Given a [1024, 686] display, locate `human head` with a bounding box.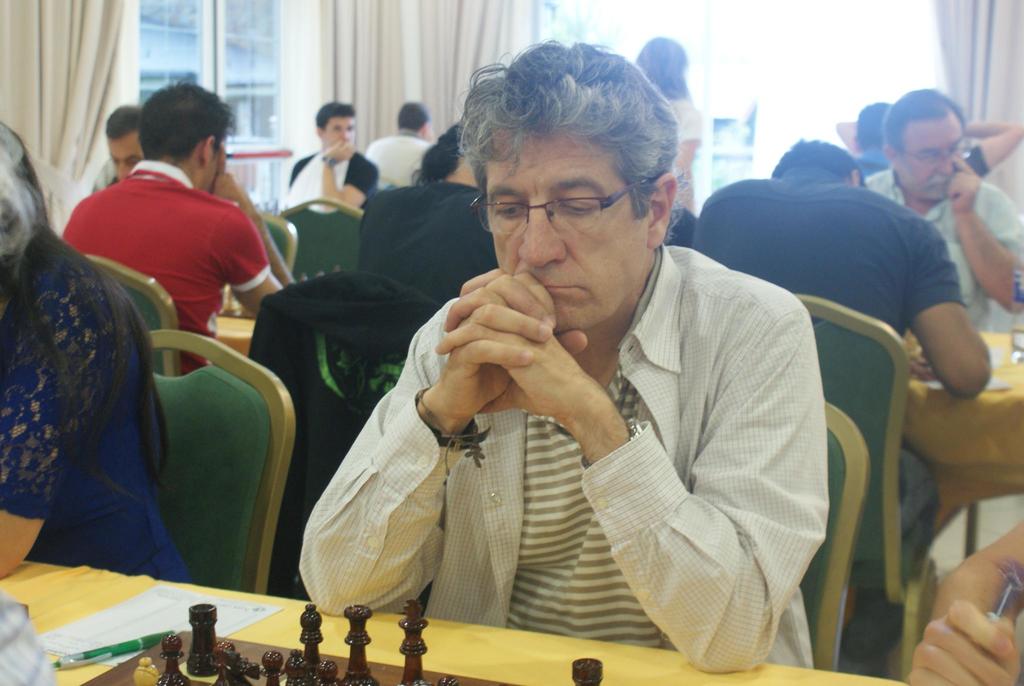
Located: <box>0,115,45,263</box>.
